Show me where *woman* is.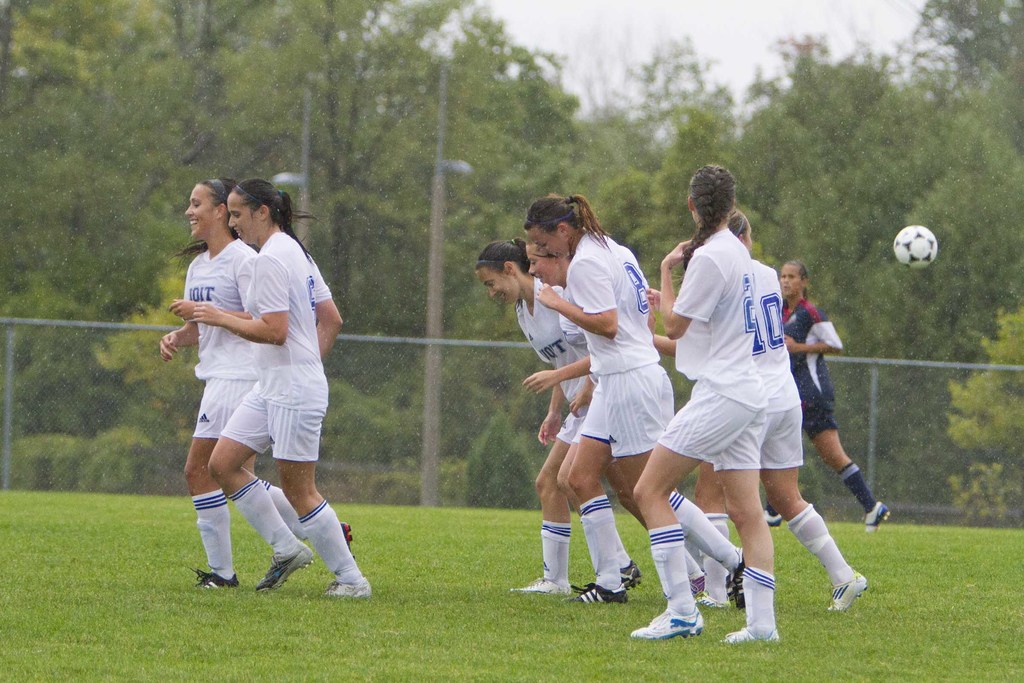
*woman* is at locate(152, 174, 349, 589).
